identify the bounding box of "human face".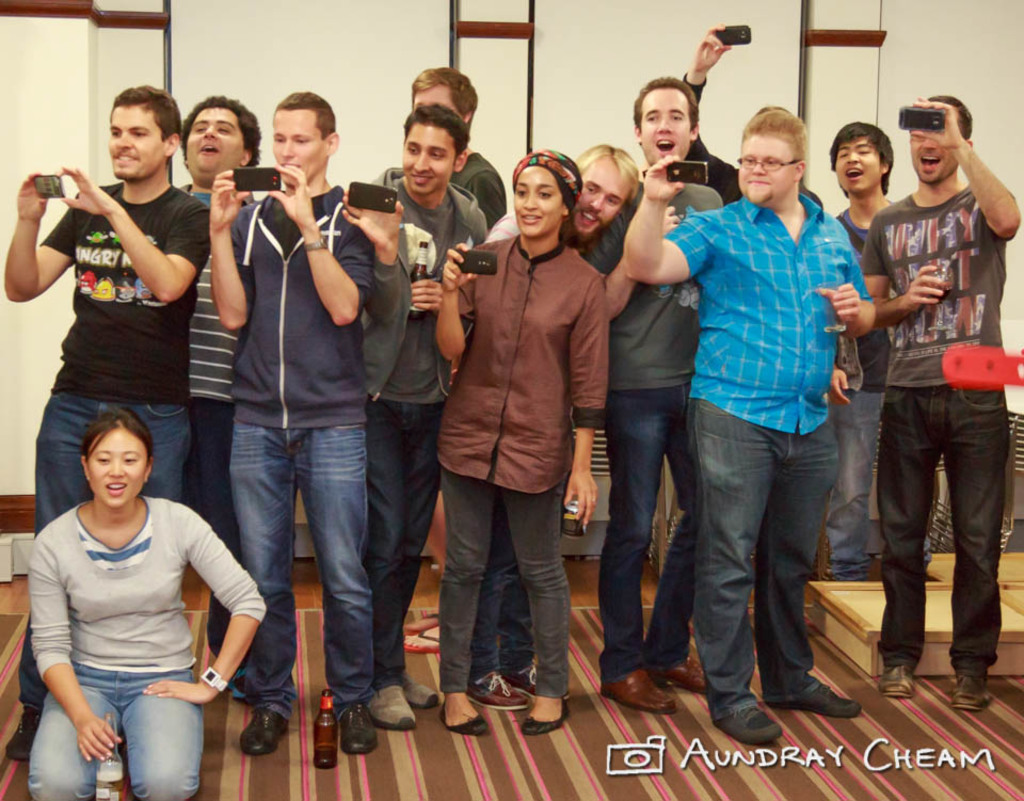
box=[570, 156, 634, 239].
